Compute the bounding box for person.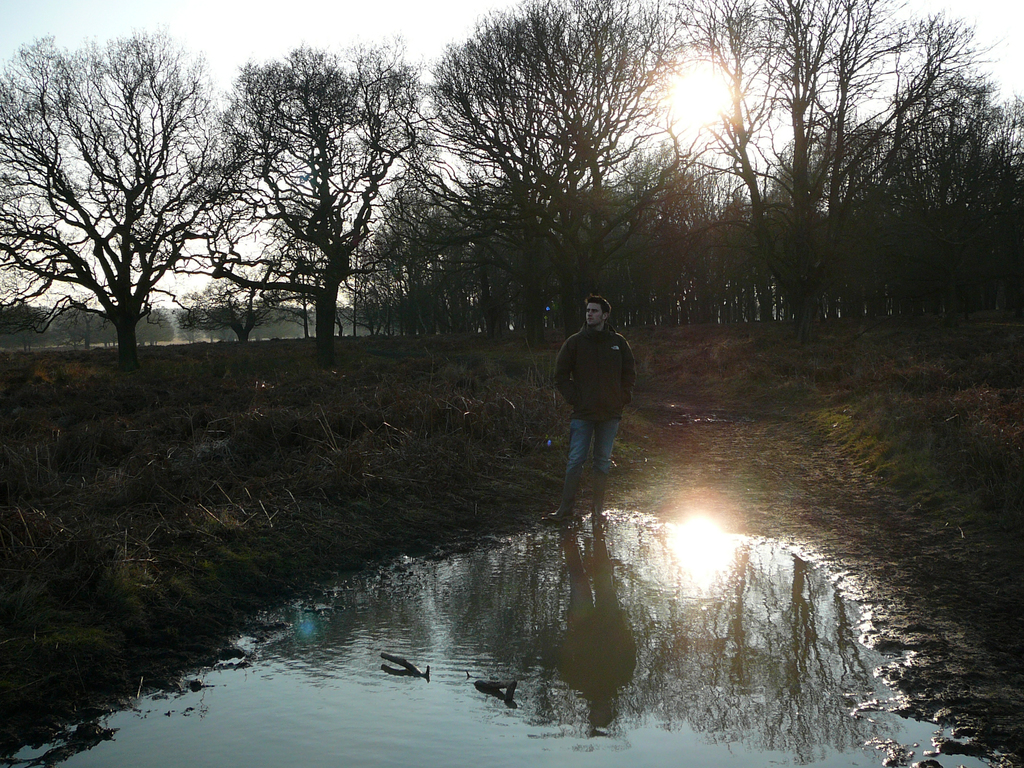
551,291,636,526.
